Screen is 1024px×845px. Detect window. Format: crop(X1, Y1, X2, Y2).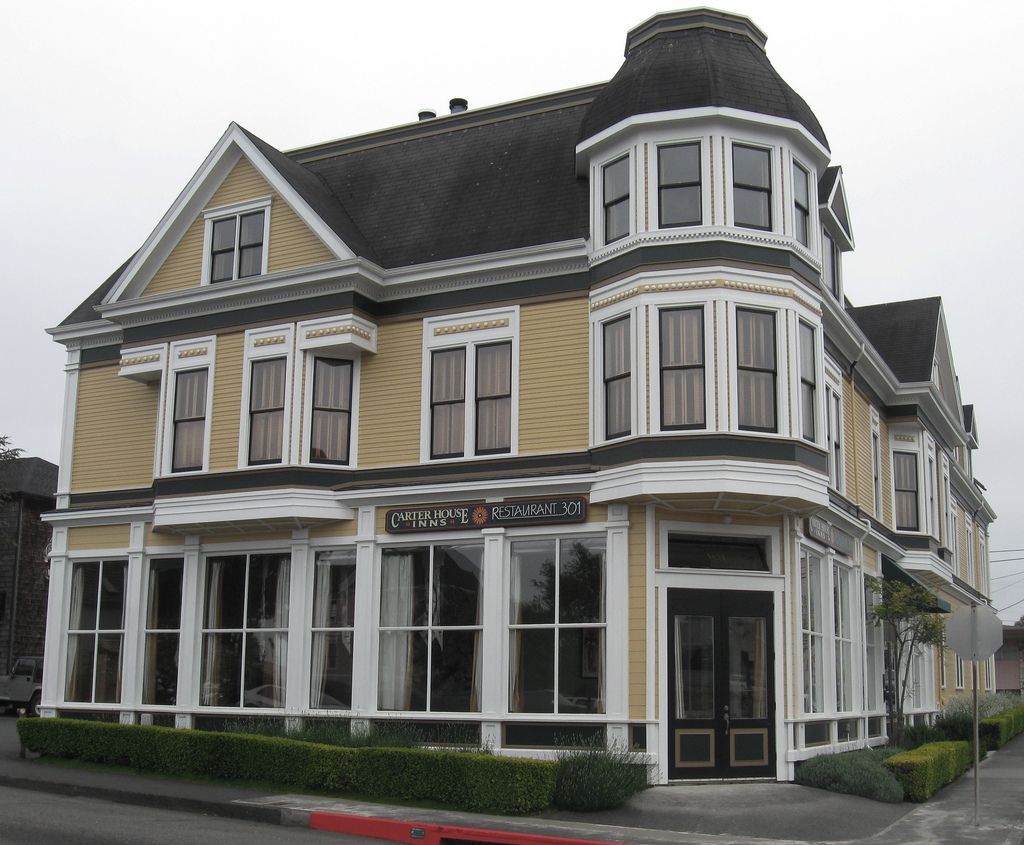
crop(658, 142, 703, 226).
